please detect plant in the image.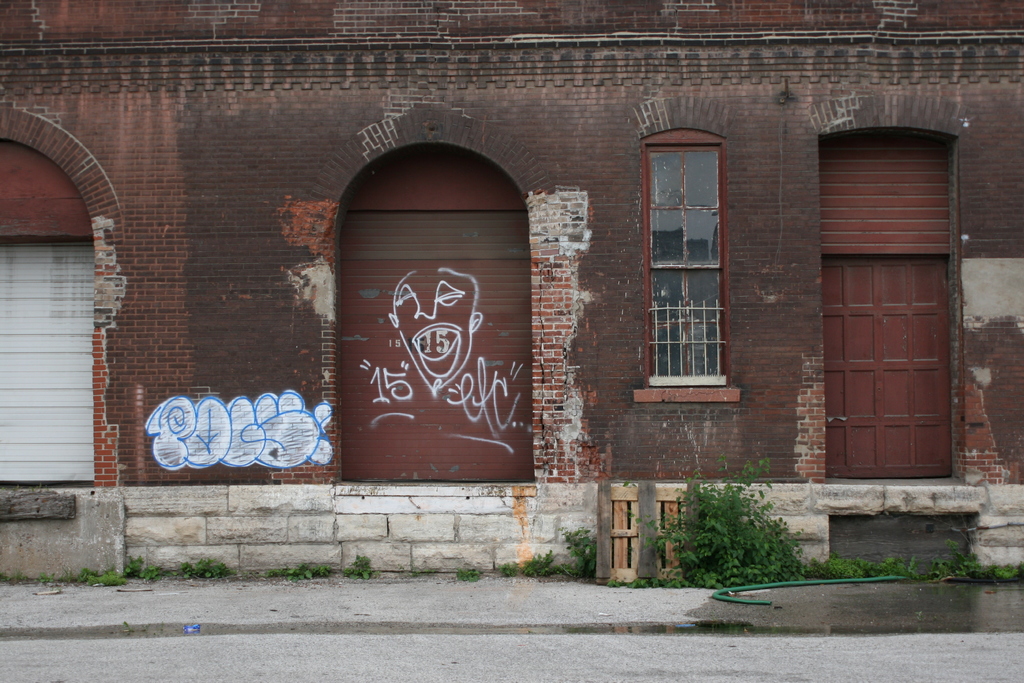
<bbox>172, 554, 234, 579</bbox>.
